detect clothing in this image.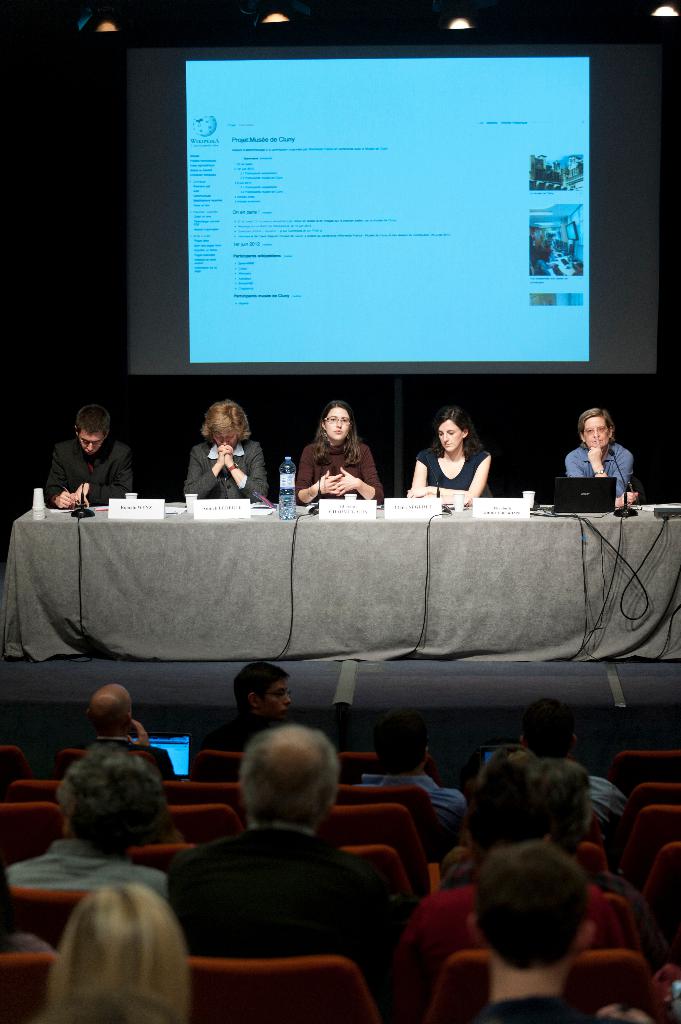
Detection: bbox=(185, 712, 271, 771).
